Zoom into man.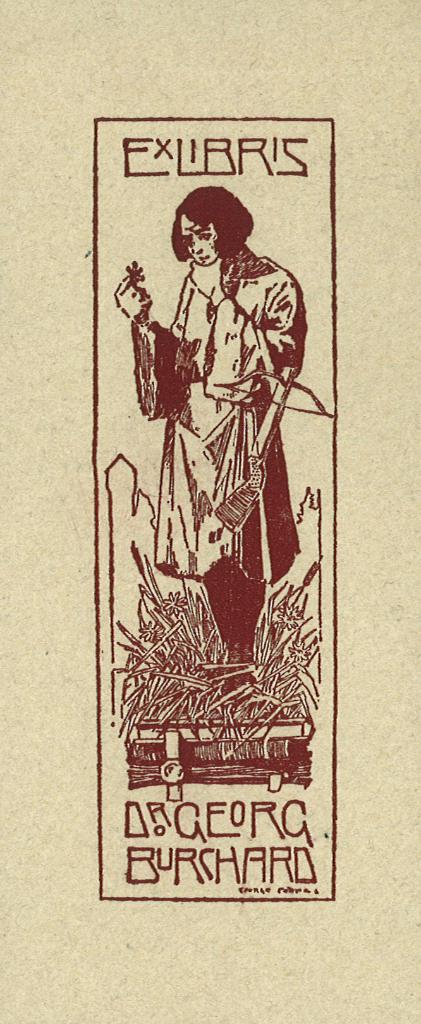
Zoom target: [144,214,303,579].
